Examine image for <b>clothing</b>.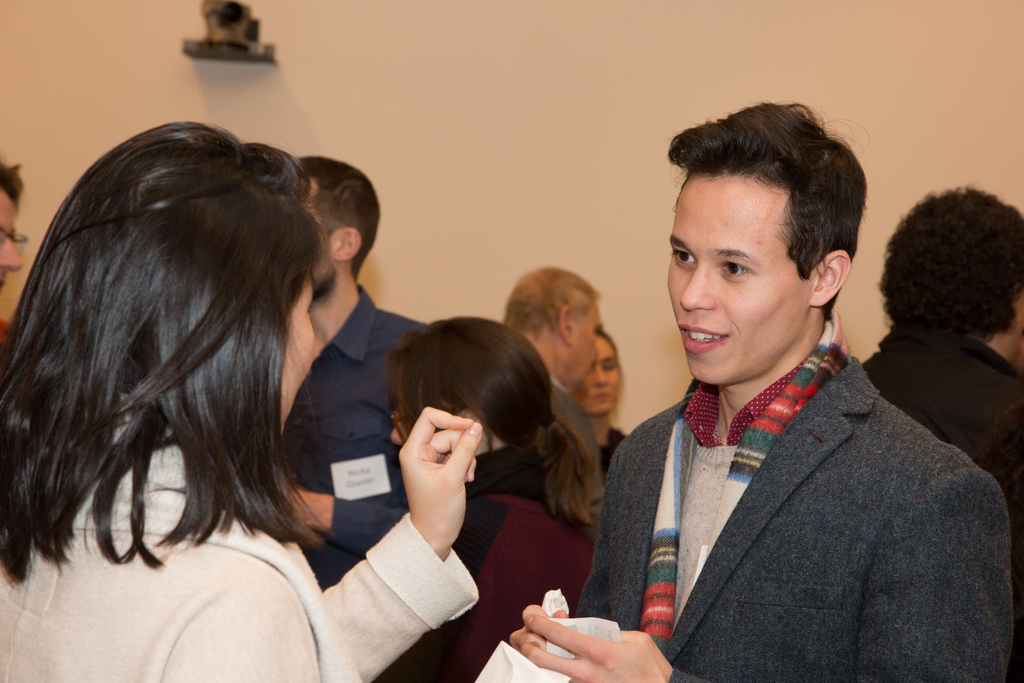
Examination result: select_region(268, 280, 435, 584).
